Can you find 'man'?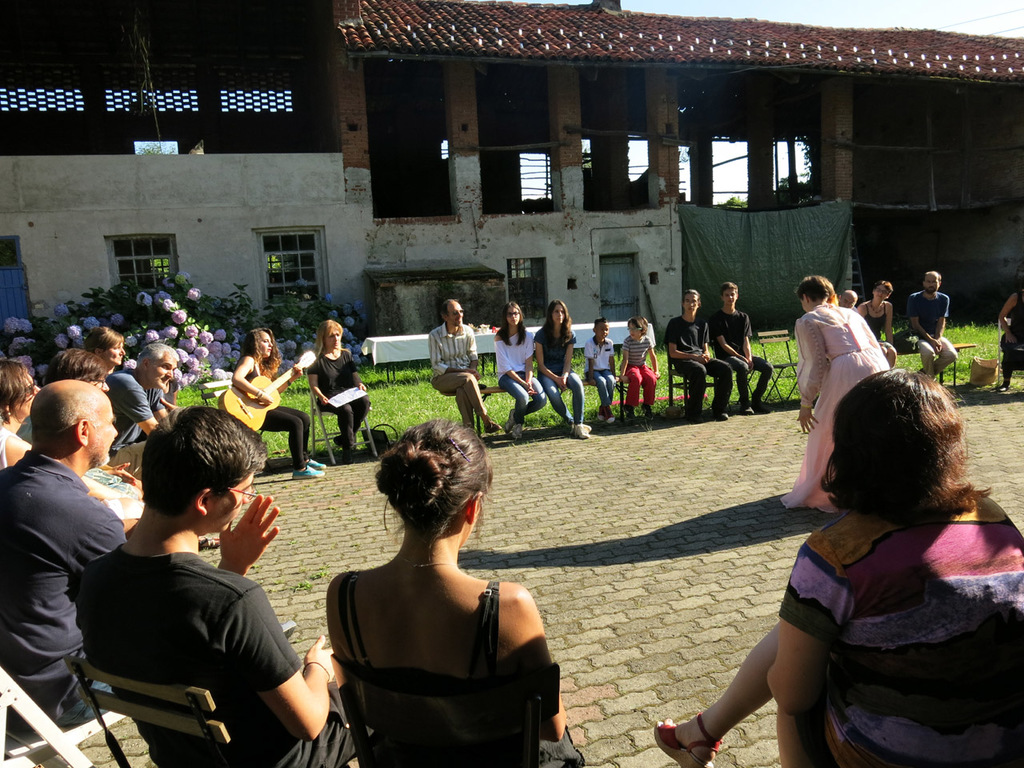
Yes, bounding box: <region>423, 298, 503, 434</region>.
